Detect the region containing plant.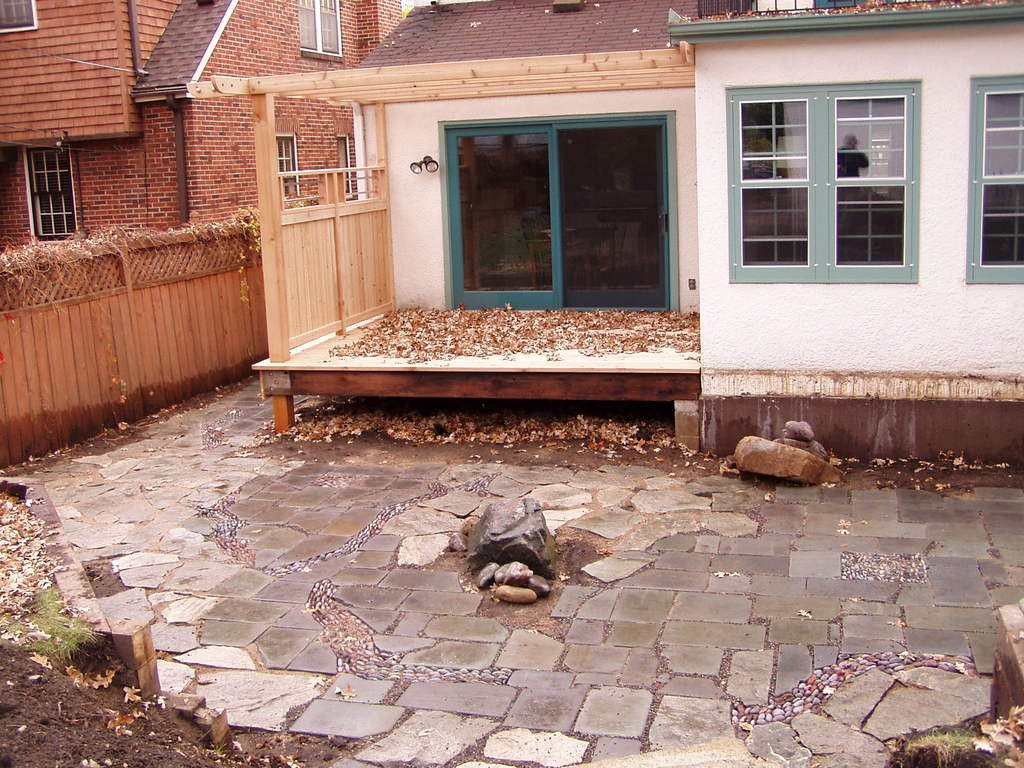
region(228, 204, 266, 303).
